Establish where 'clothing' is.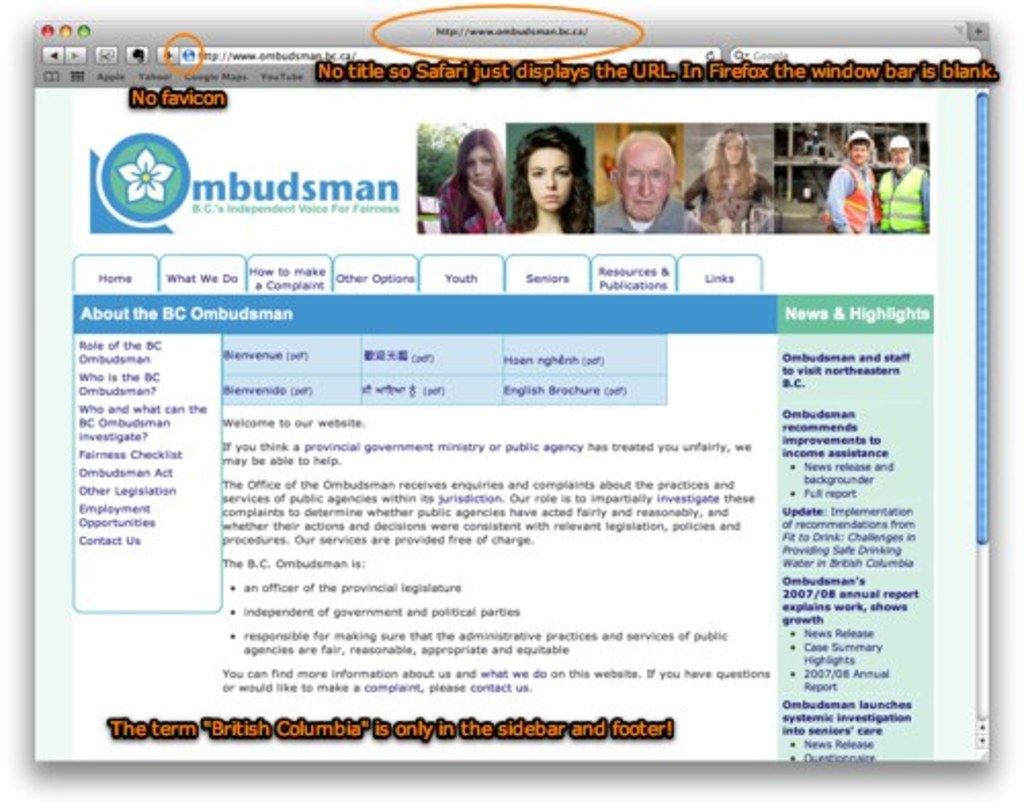
Established at [877,162,932,238].
